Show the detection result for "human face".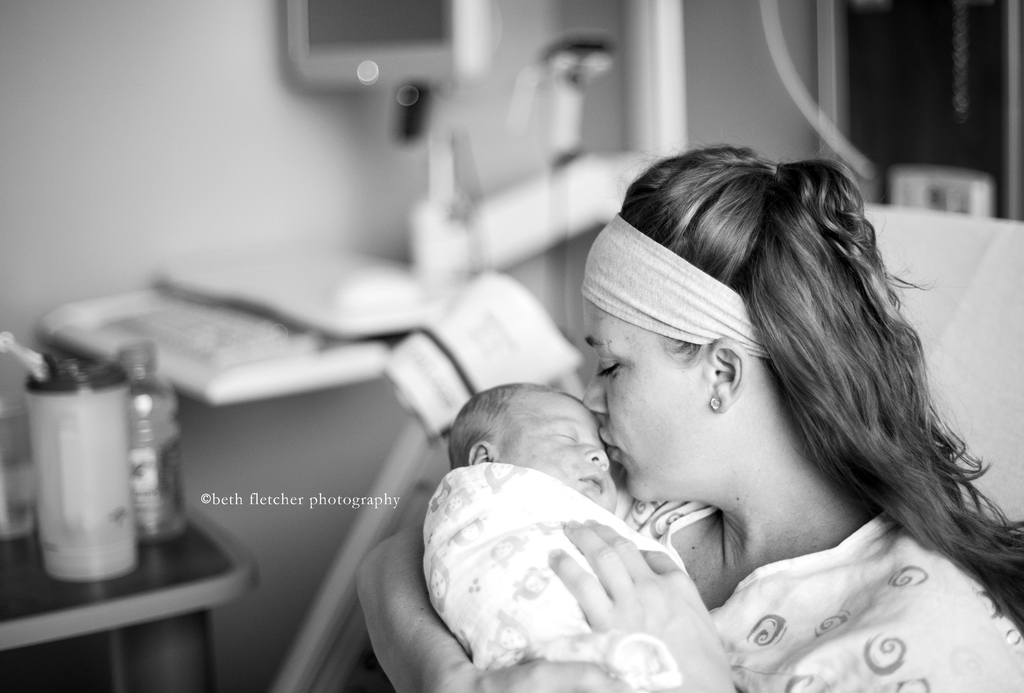
<box>495,391,620,516</box>.
